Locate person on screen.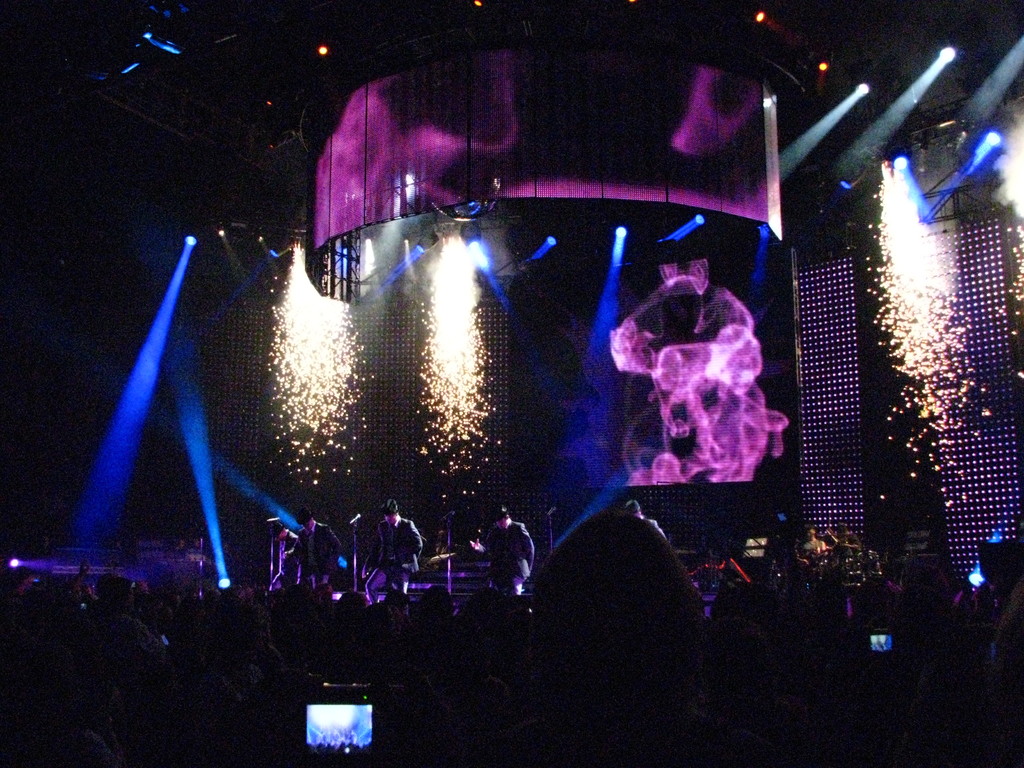
On screen at bbox(289, 508, 342, 586).
